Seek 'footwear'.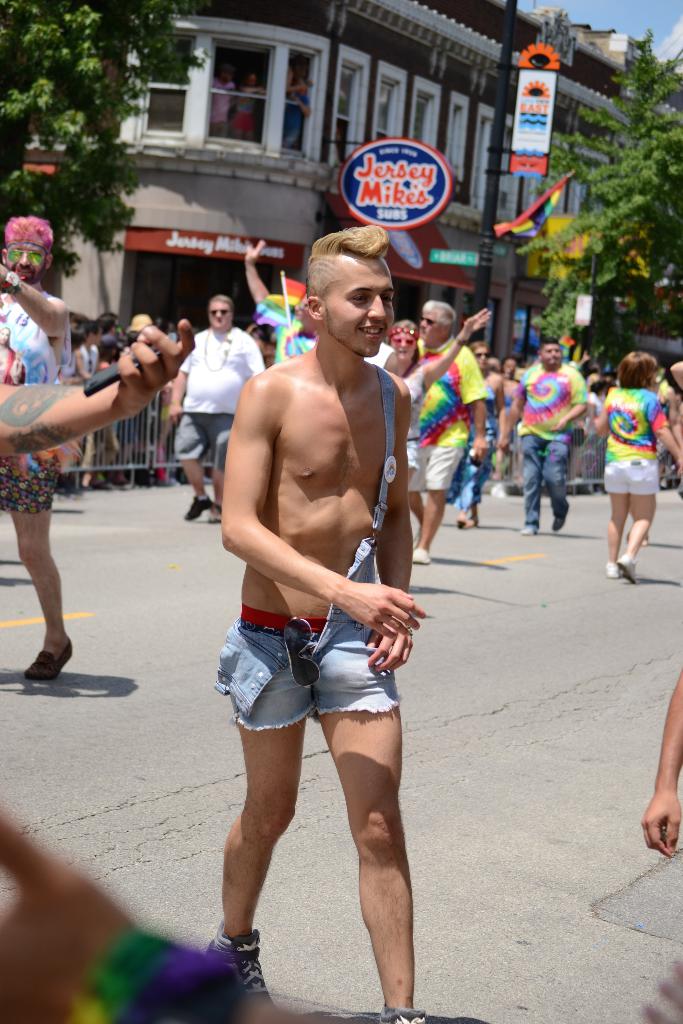
<bbox>601, 560, 625, 586</bbox>.
